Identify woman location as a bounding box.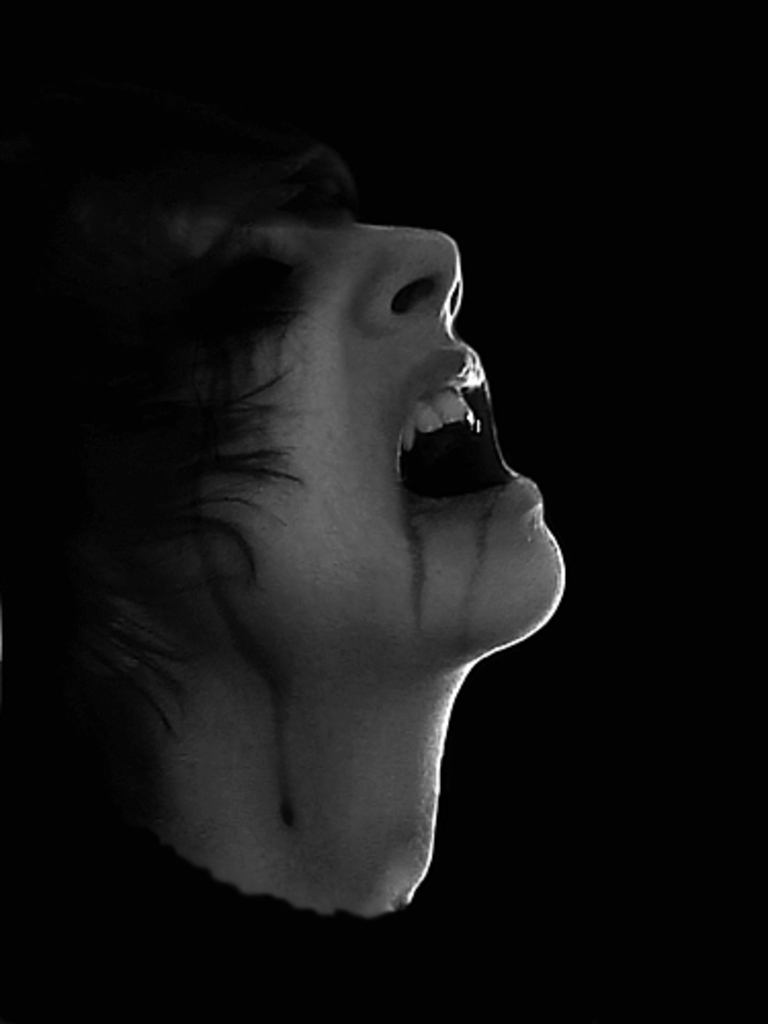
<box>0,86,561,1022</box>.
